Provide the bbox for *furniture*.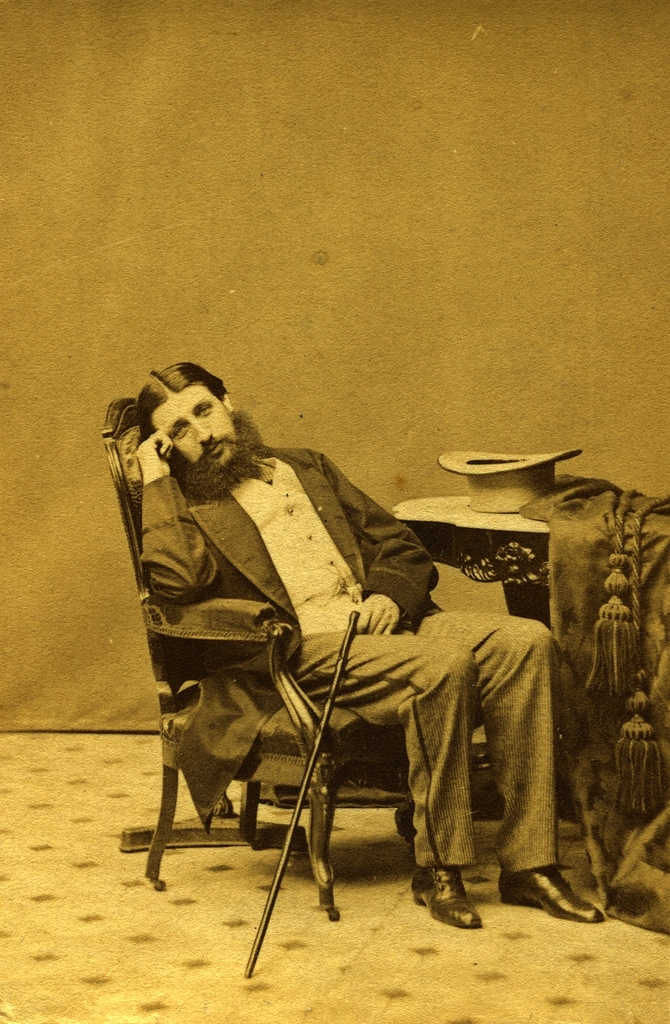
<bbox>97, 395, 440, 925</bbox>.
